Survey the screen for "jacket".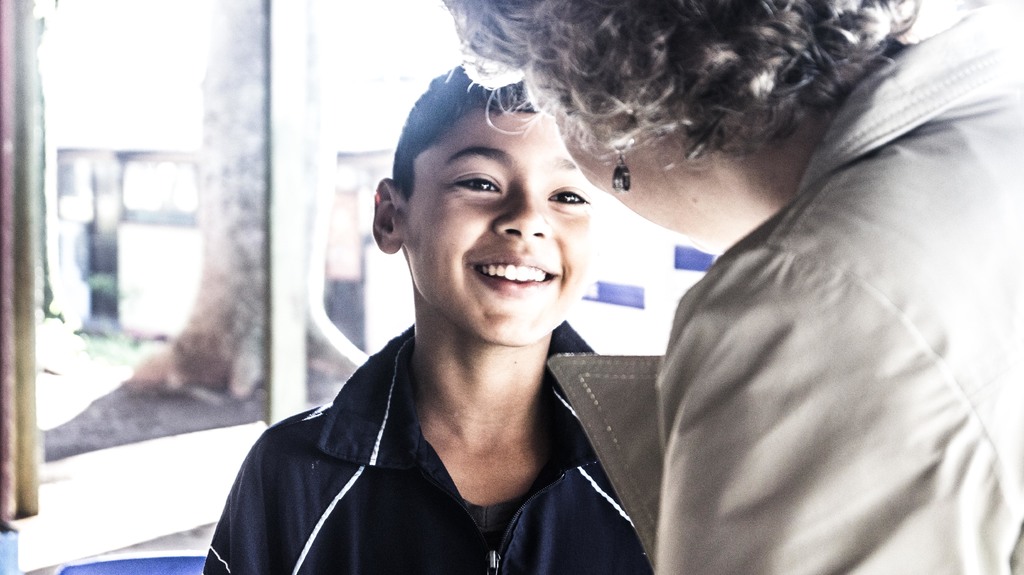
Survey found: [197, 317, 668, 574].
